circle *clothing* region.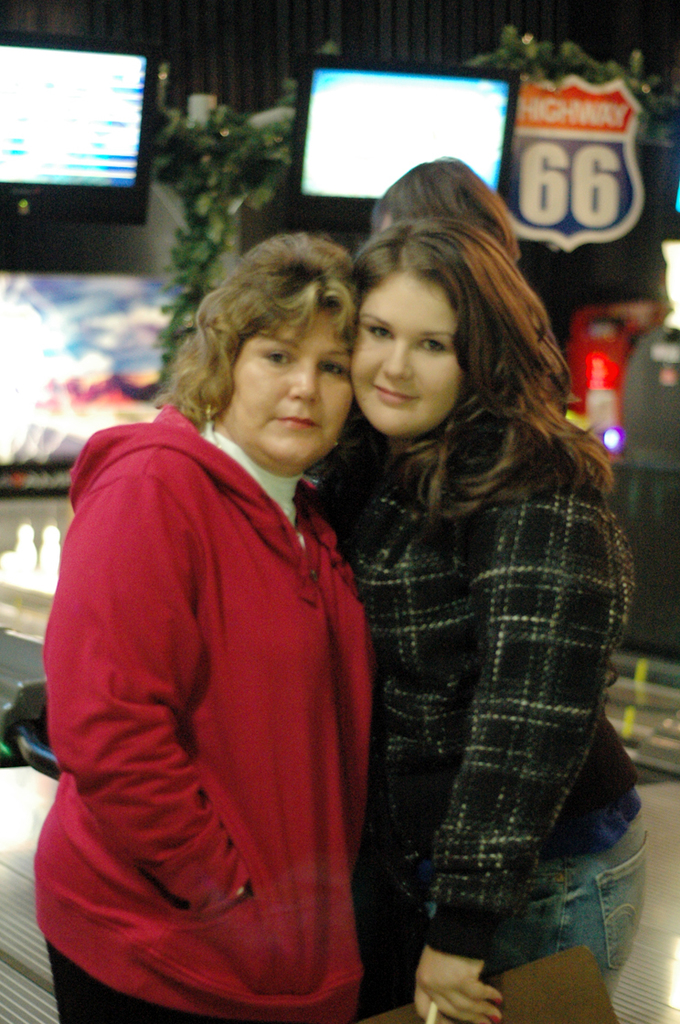
Region: [43,364,395,1008].
